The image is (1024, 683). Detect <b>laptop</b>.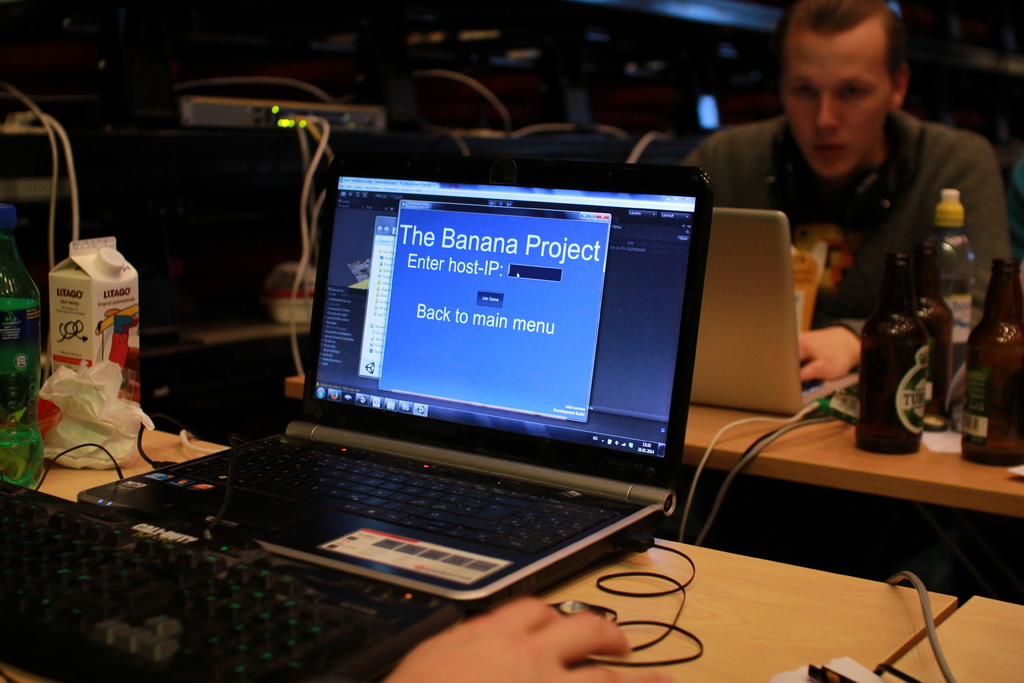
Detection: detection(76, 154, 713, 612).
